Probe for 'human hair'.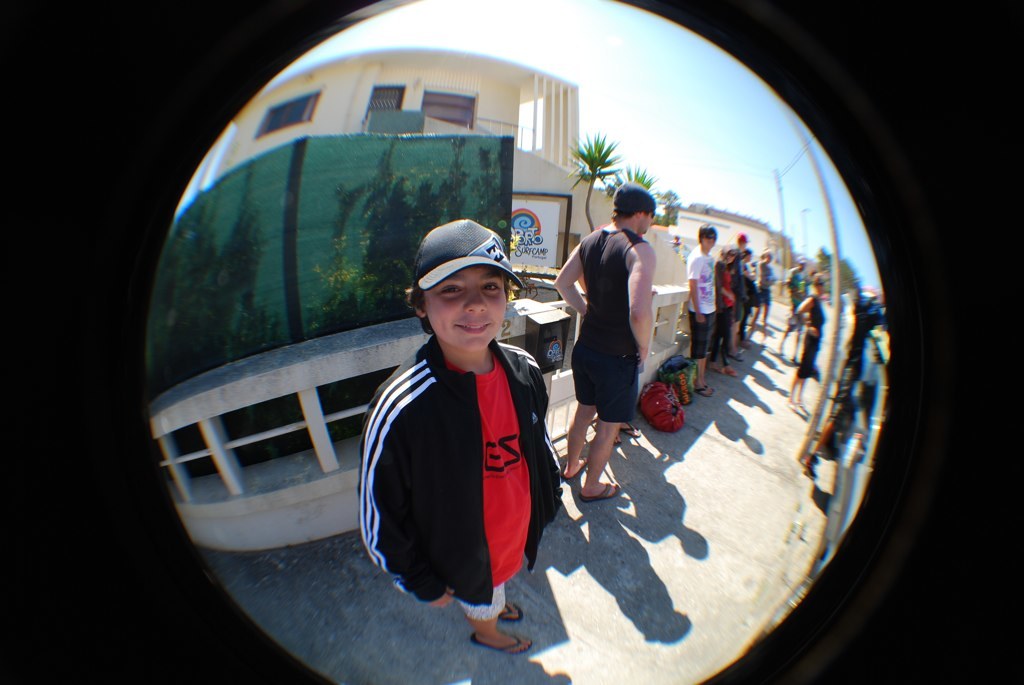
Probe result: (x1=606, y1=209, x2=656, y2=221).
